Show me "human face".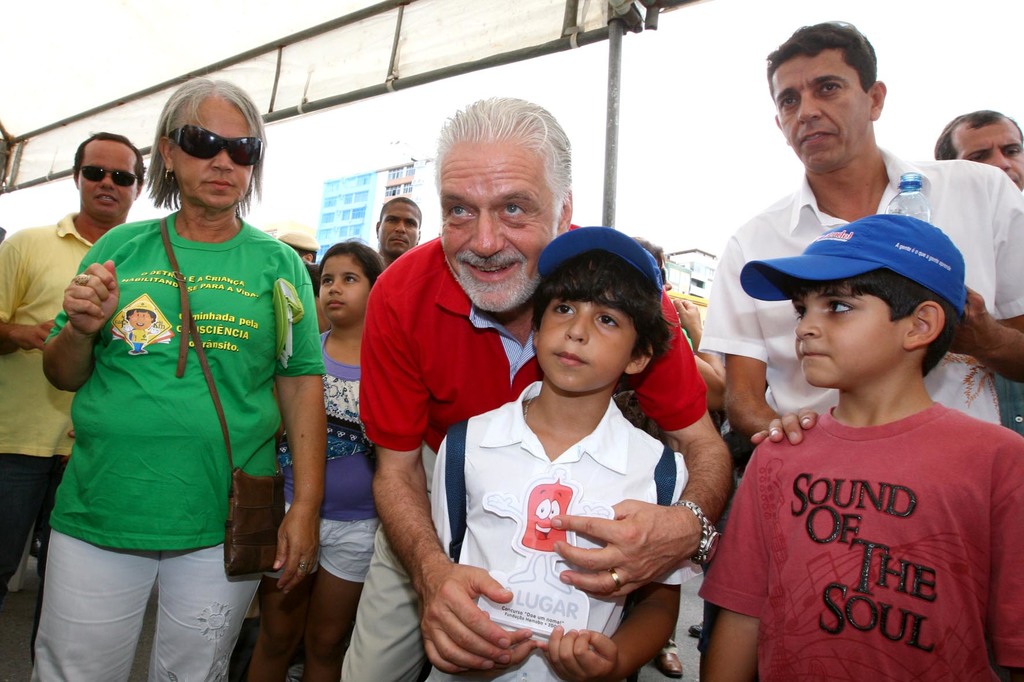
"human face" is here: (x1=535, y1=289, x2=635, y2=390).
